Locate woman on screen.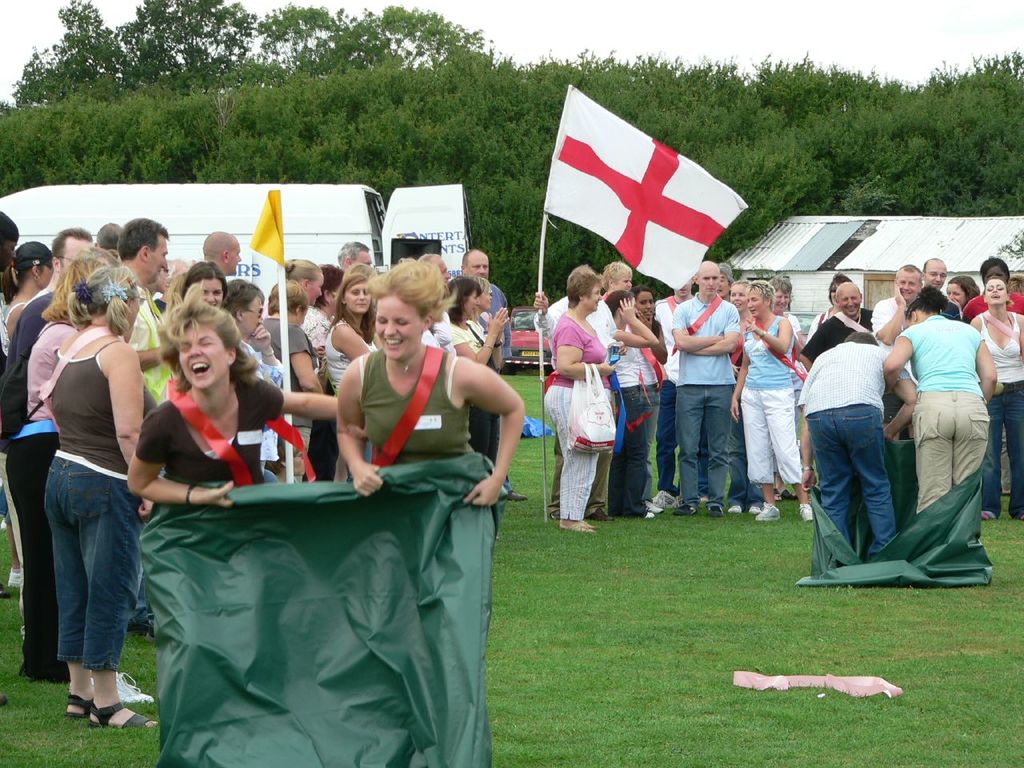
On screen at 280/256/325/310.
